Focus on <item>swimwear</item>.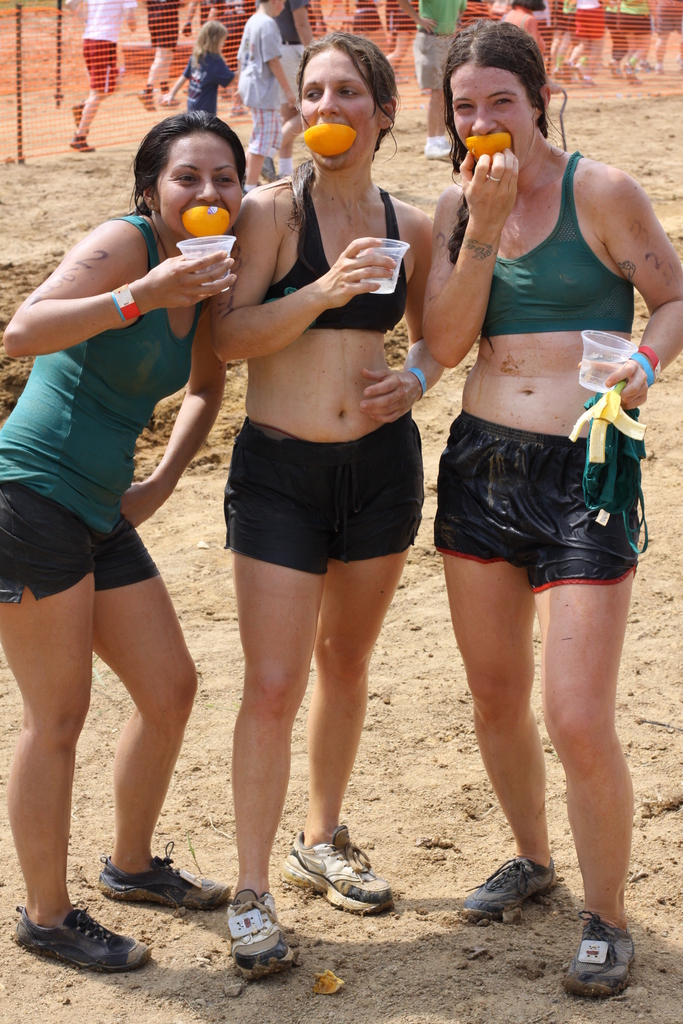
Focused at [x1=473, y1=155, x2=631, y2=344].
